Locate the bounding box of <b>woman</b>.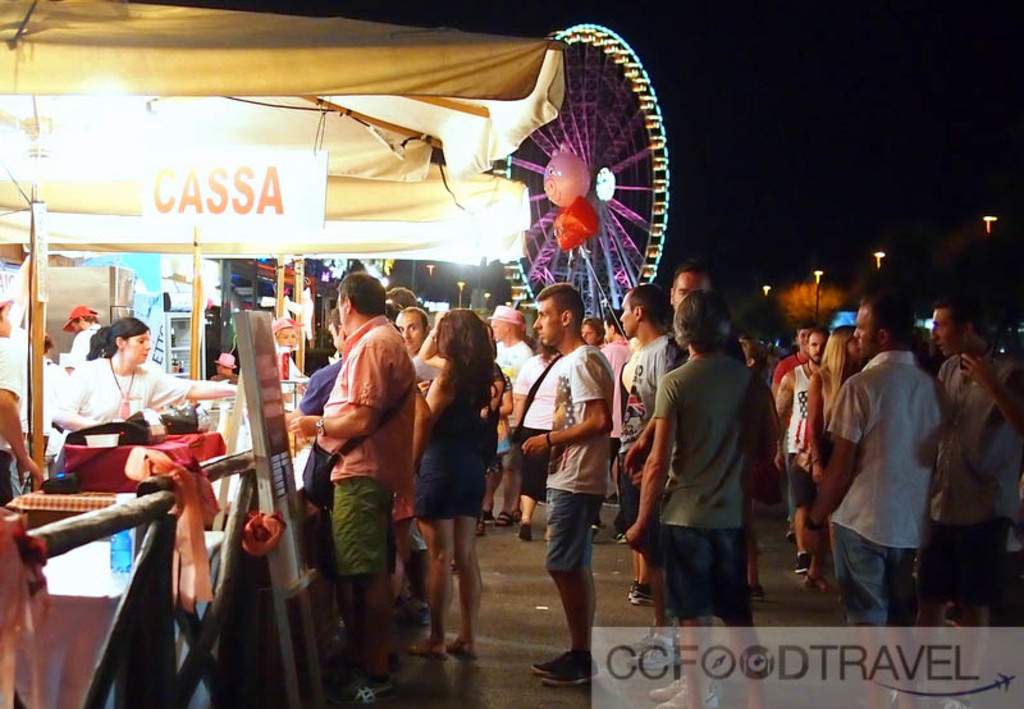
Bounding box: [x1=488, y1=306, x2=531, y2=525].
